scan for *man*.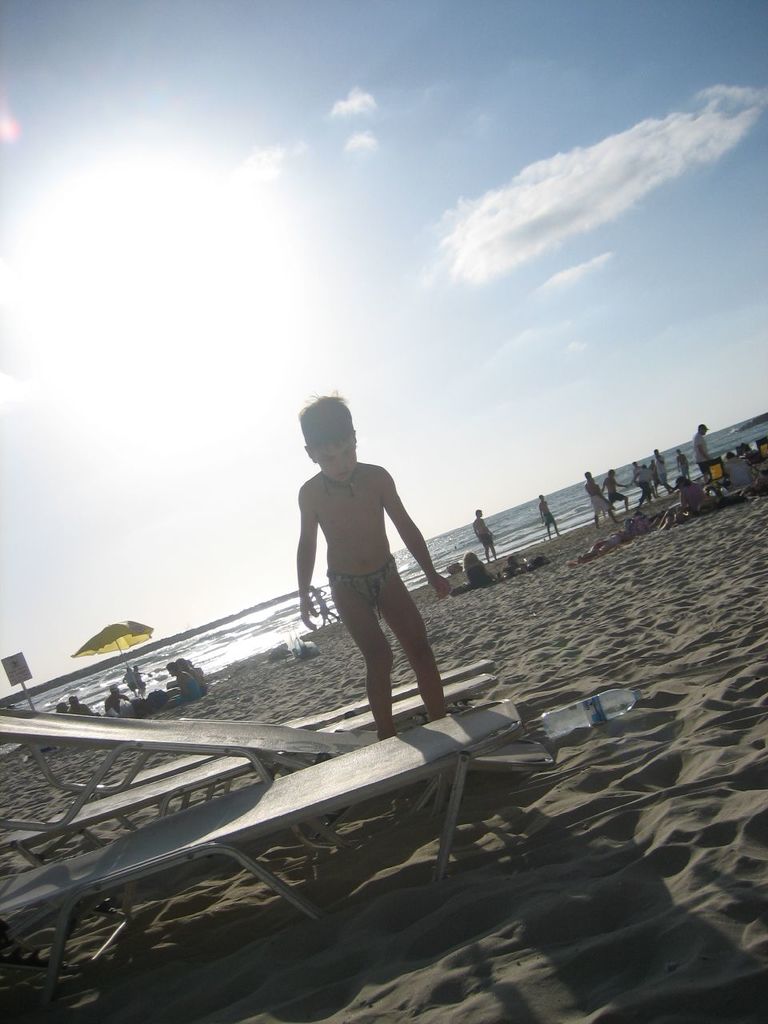
Scan result: Rect(473, 512, 500, 563).
